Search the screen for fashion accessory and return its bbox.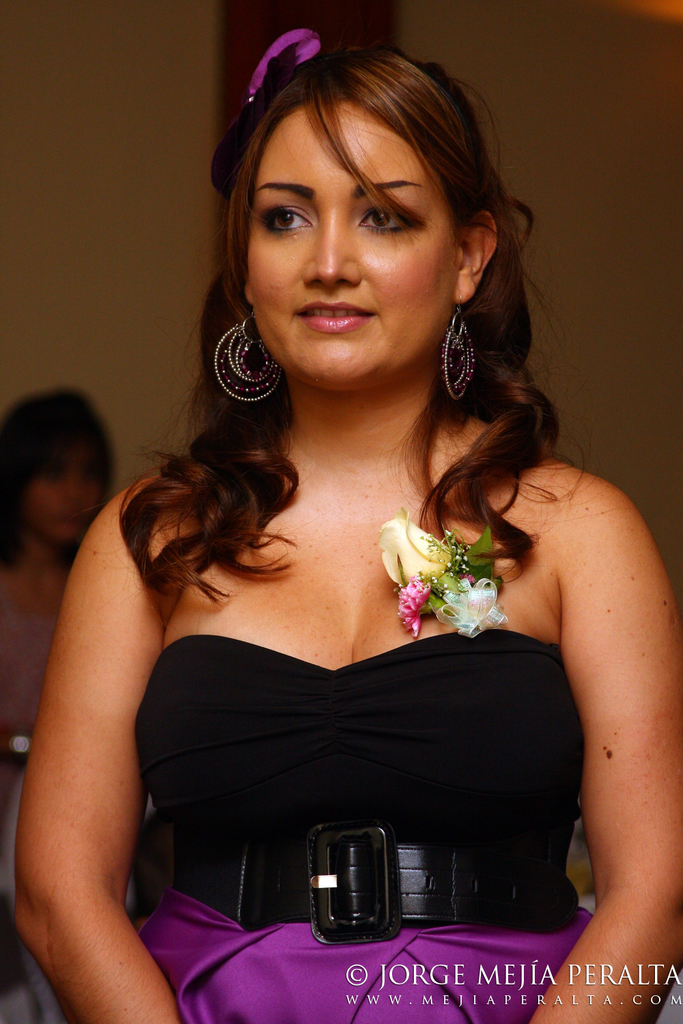
Found: <bbox>213, 315, 283, 406</bbox>.
